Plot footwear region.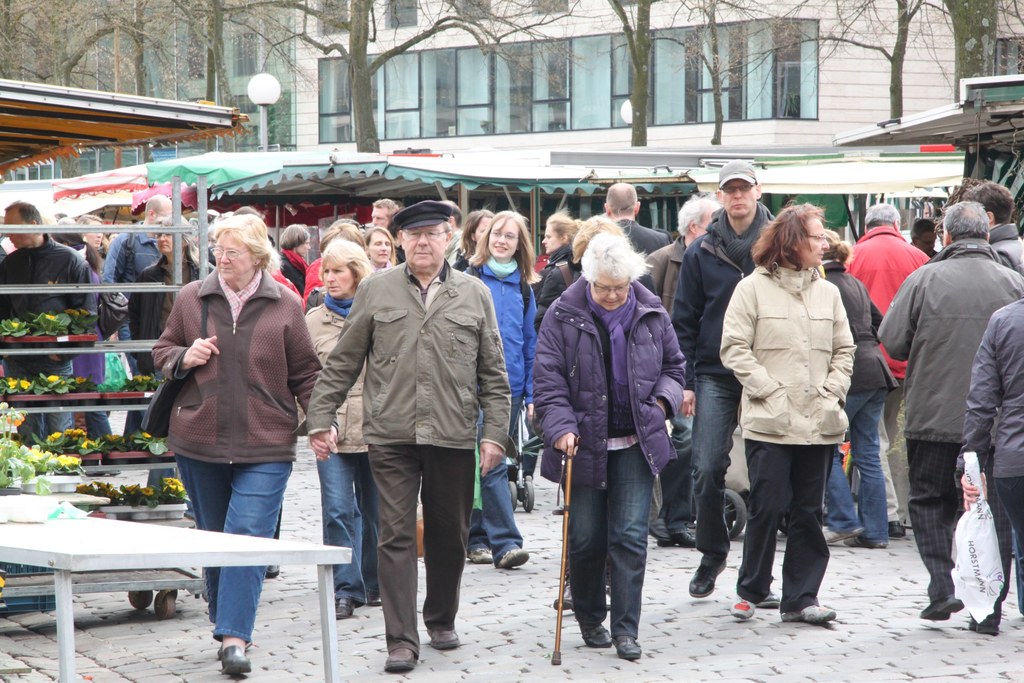
Plotted at BBox(758, 586, 782, 608).
